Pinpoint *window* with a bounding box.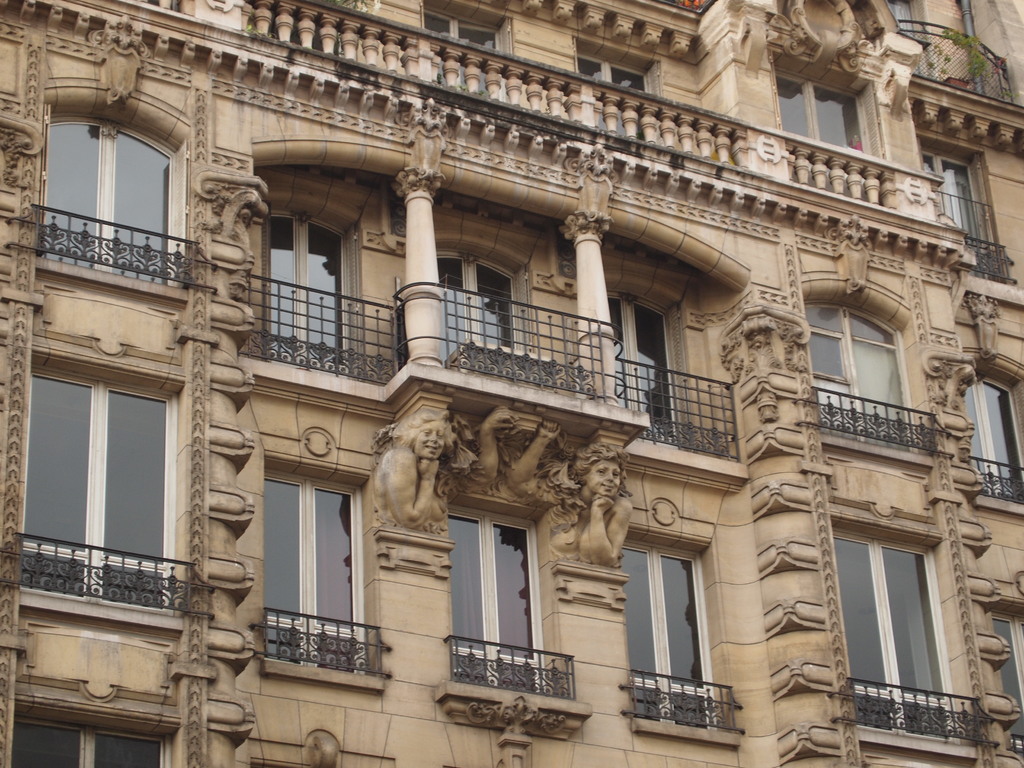
box=[607, 292, 678, 444].
